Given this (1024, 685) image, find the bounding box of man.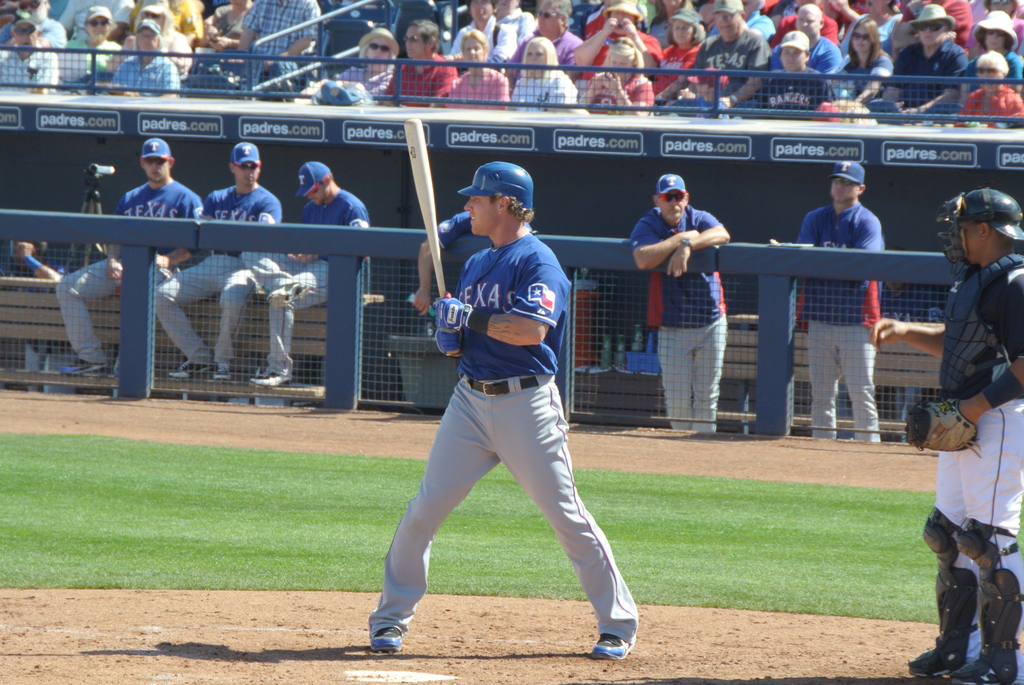
detection(775, 0, 845, 46).
